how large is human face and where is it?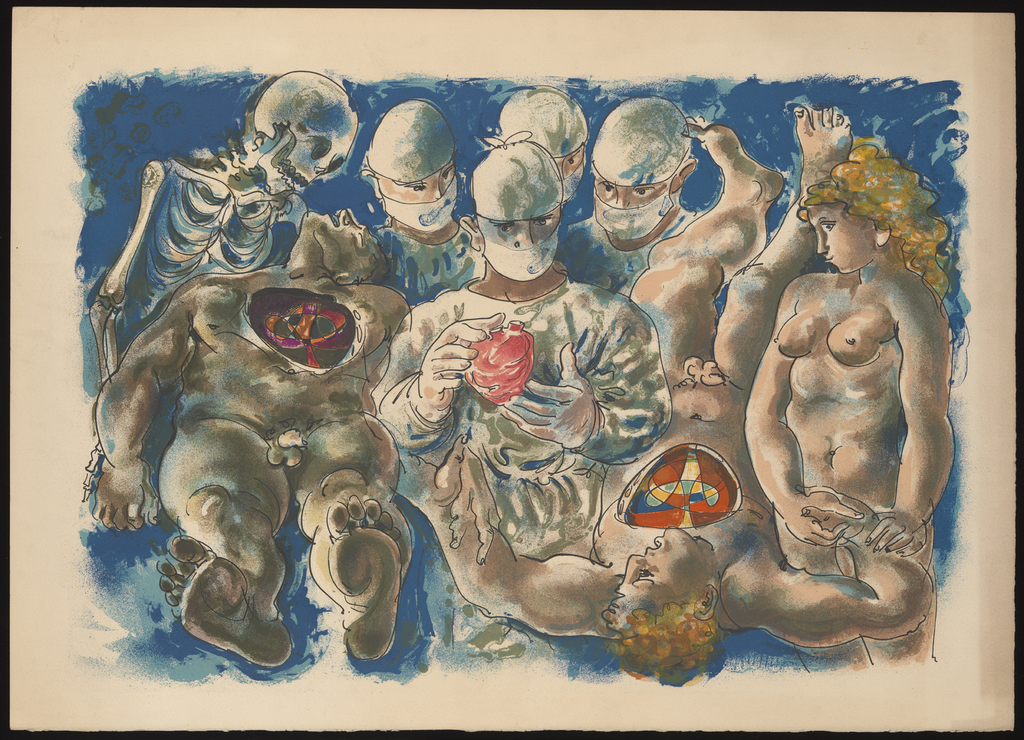
Bounding box: l=560, t=145, r=585, b=182.
